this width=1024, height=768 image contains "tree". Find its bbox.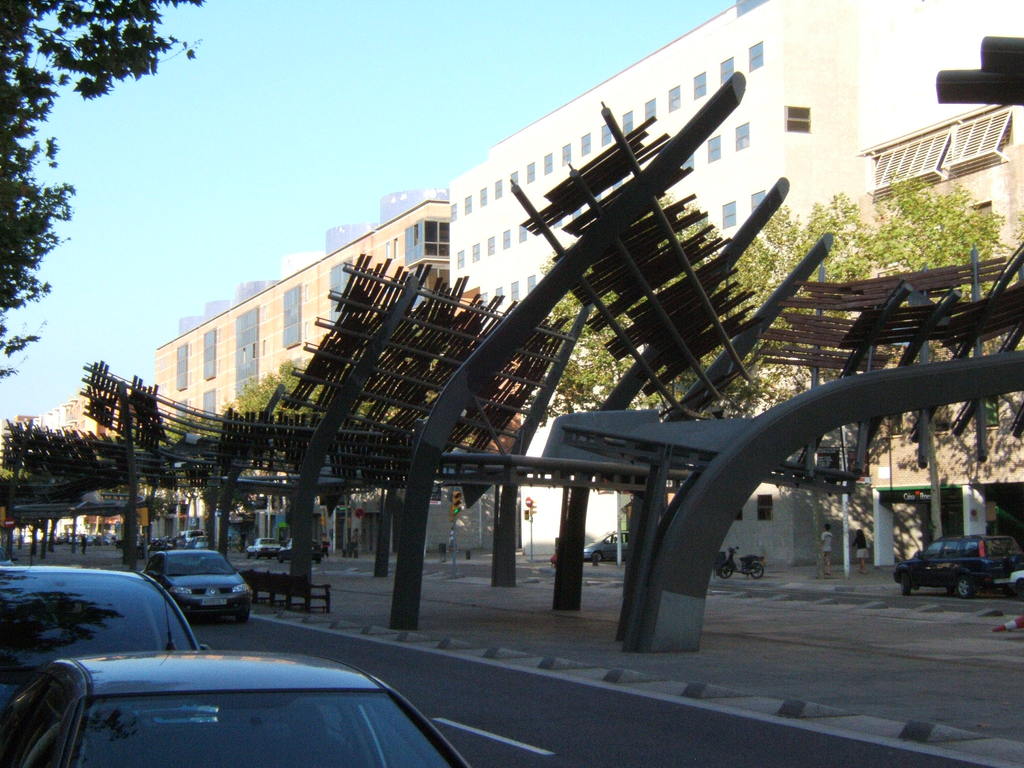
(525,190,789,418).
